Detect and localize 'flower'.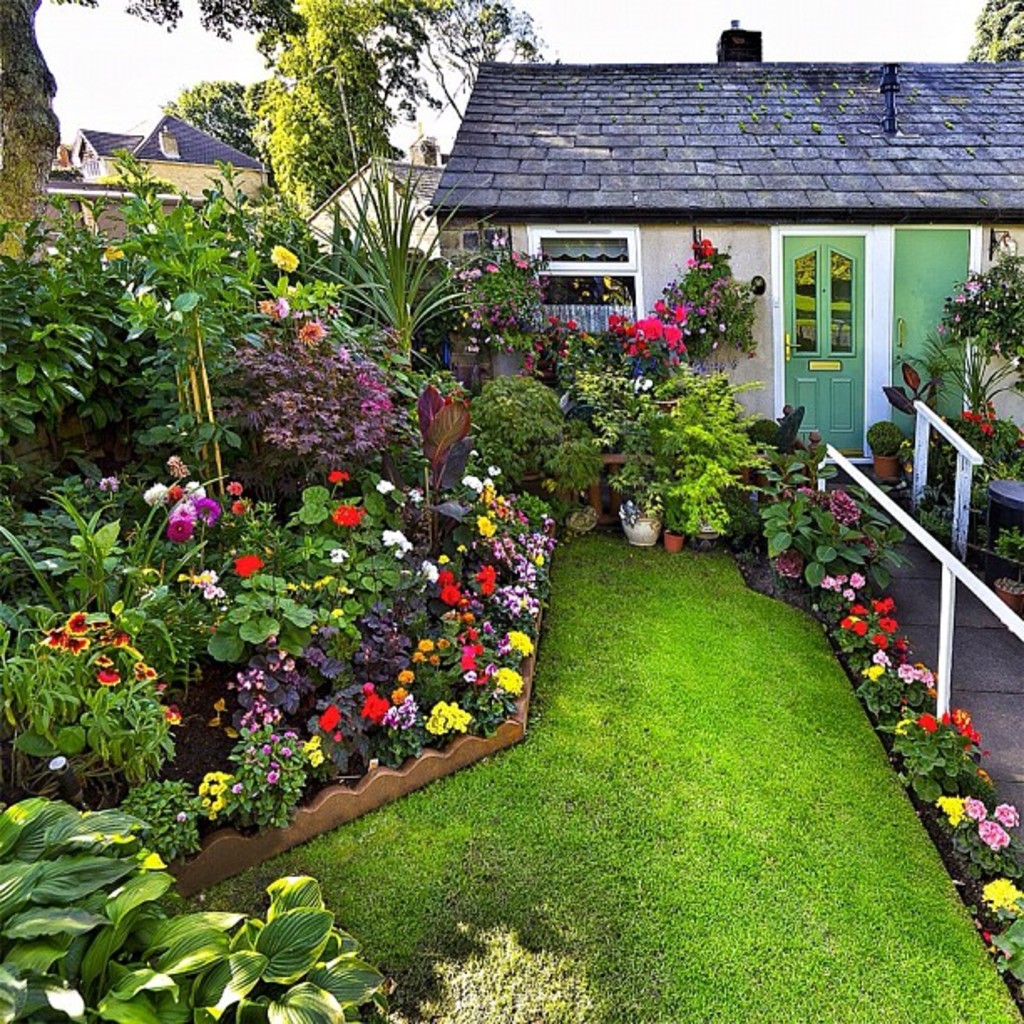
Localized at box=[330, 545, 355, 564].
